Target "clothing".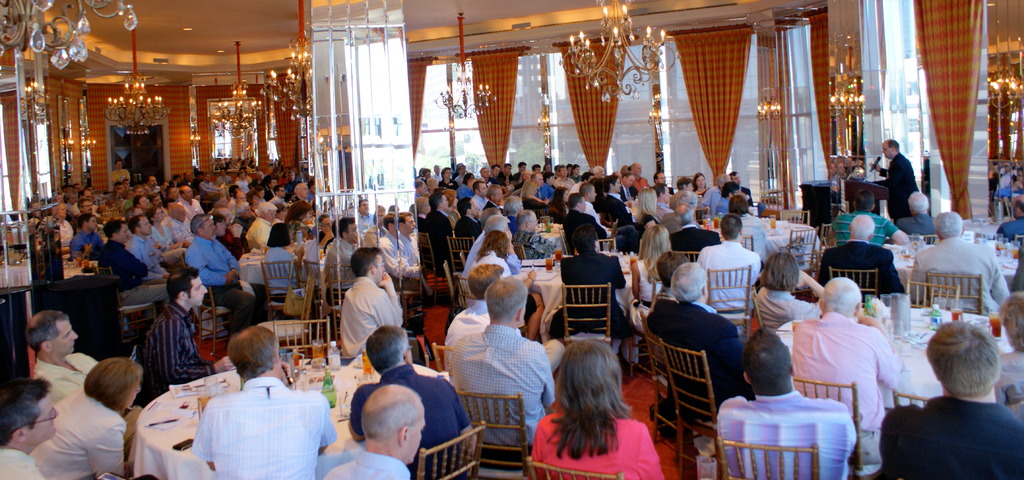
Target region: l=693, t=181, r=719, b=218.
